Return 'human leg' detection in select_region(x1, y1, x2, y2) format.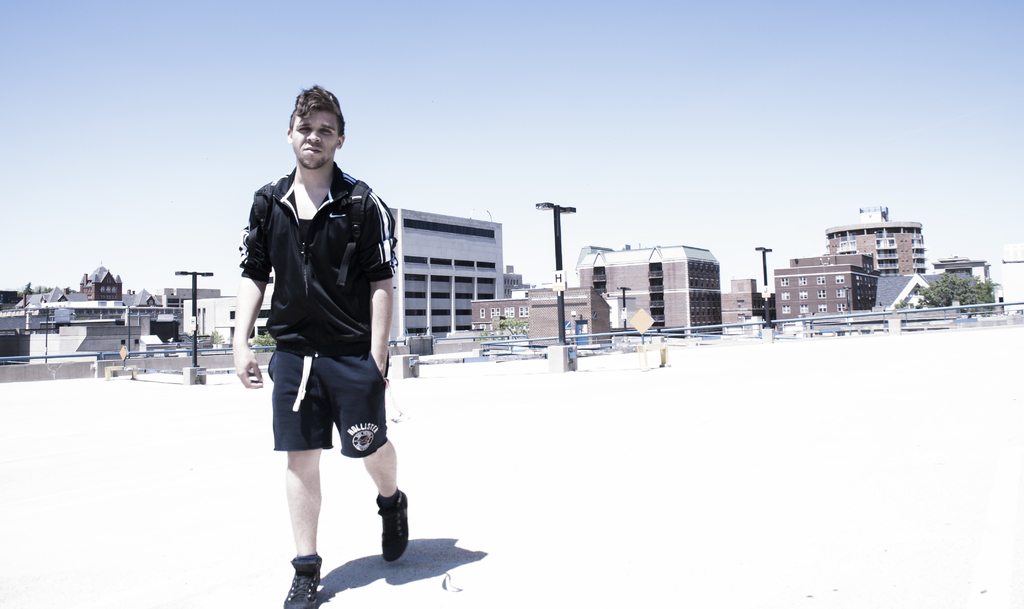
select_region(330, 343, 406, 564).
